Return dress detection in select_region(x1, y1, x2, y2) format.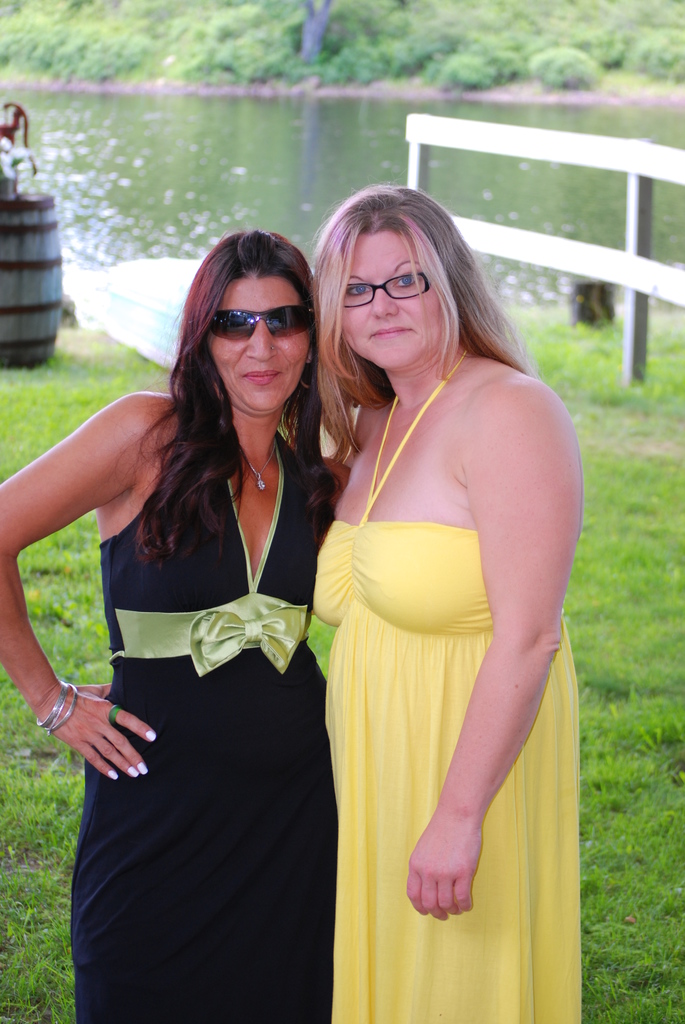
select_region(66, 428, 340, 1023).
